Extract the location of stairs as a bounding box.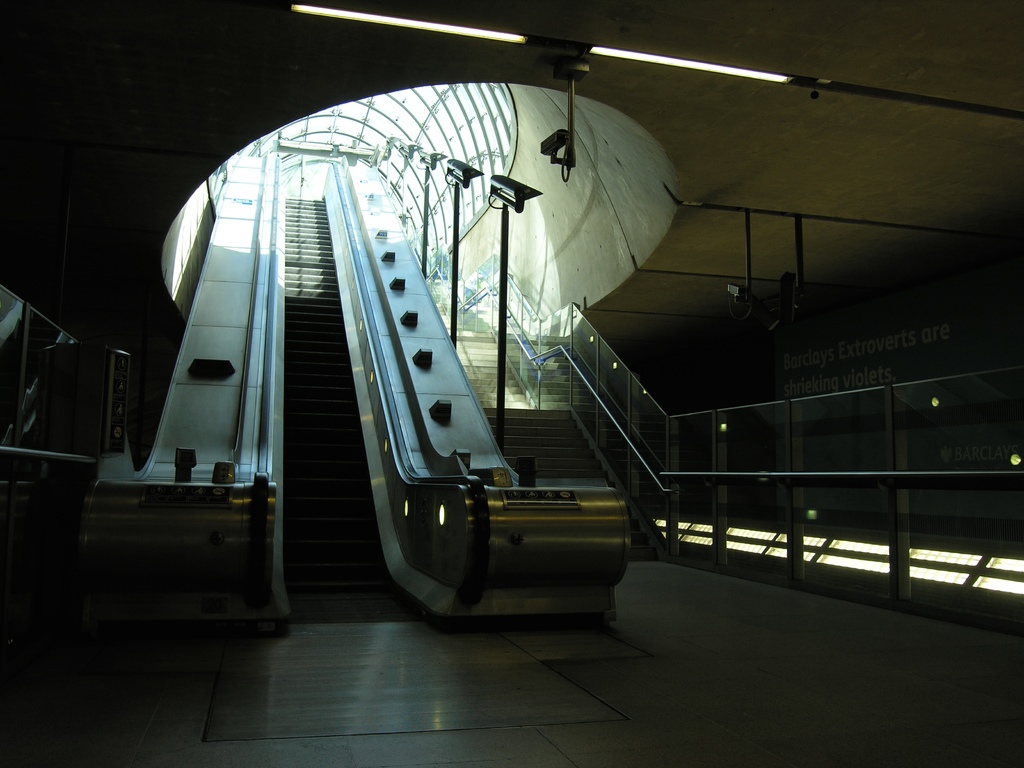
(281, 196, 396, 592).
